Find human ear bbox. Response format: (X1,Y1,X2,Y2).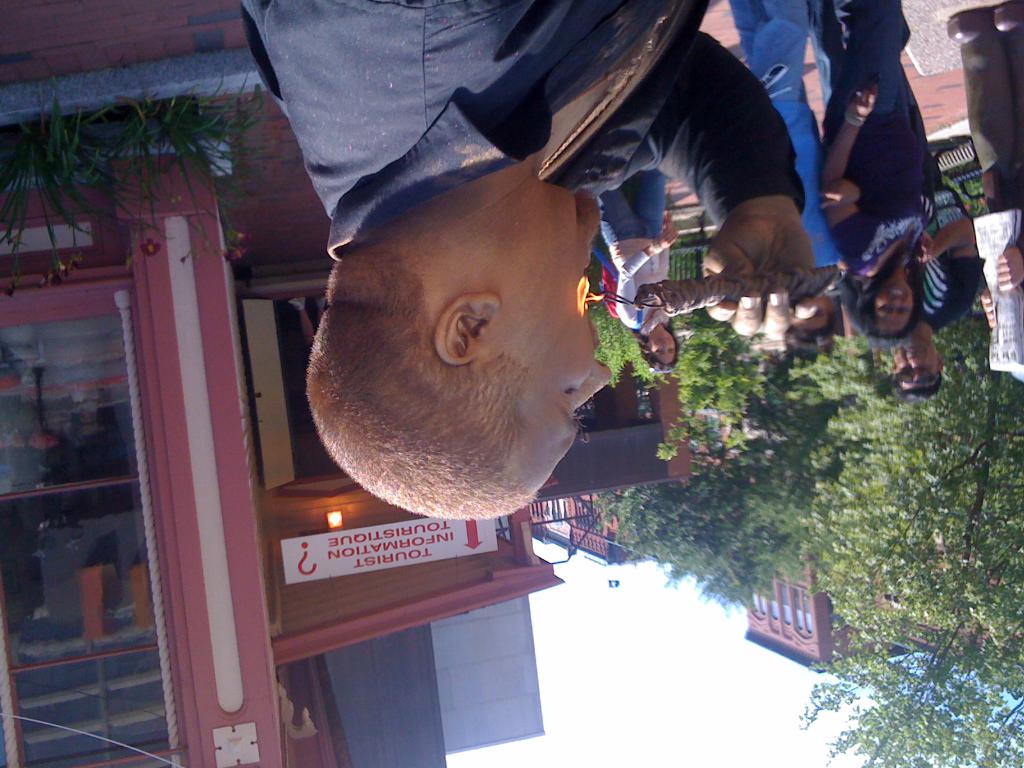
(433,291,502,366).
